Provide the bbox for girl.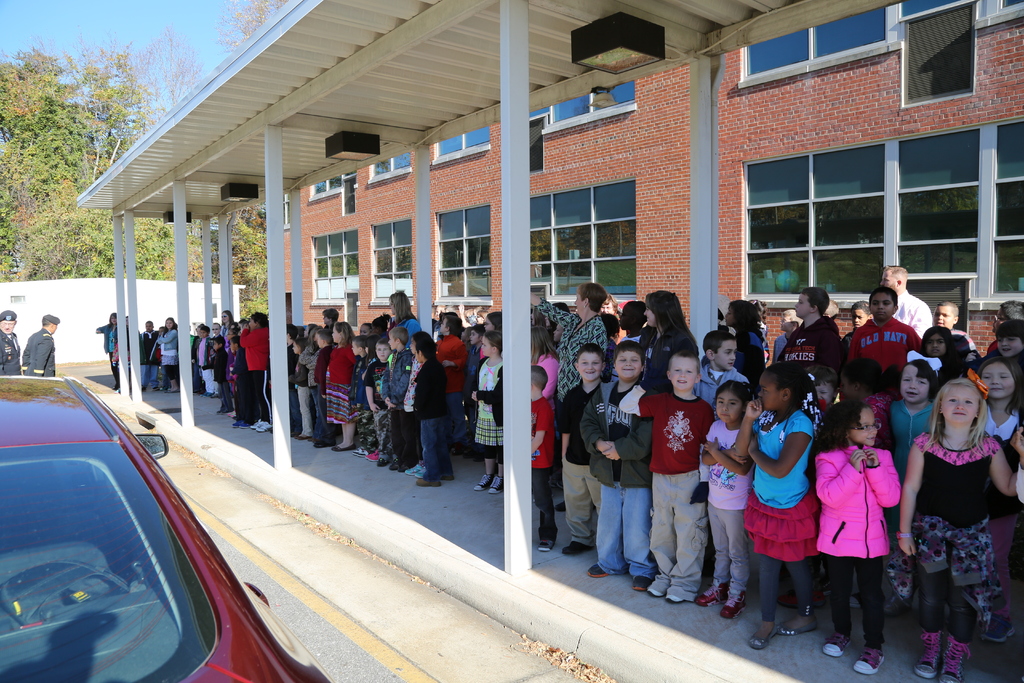
[882,350,941,618].
